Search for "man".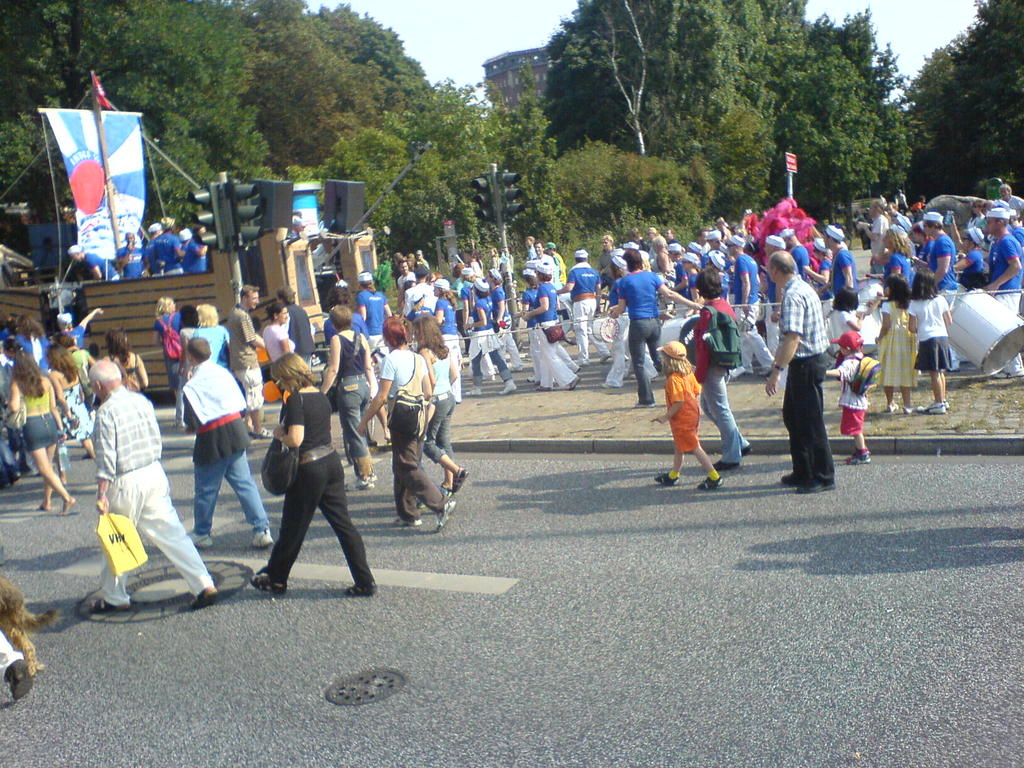
Found at [184, 224, 211, 270].
